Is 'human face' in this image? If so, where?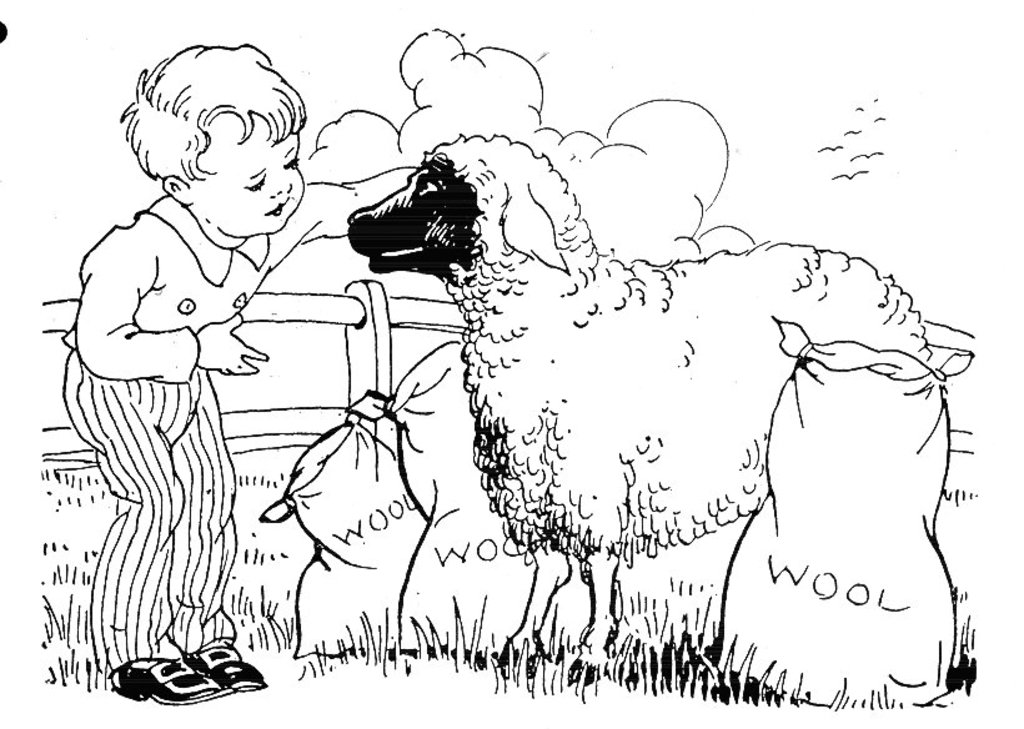
Yes, at x1=171, y1=110, x2=307, y2=227.
